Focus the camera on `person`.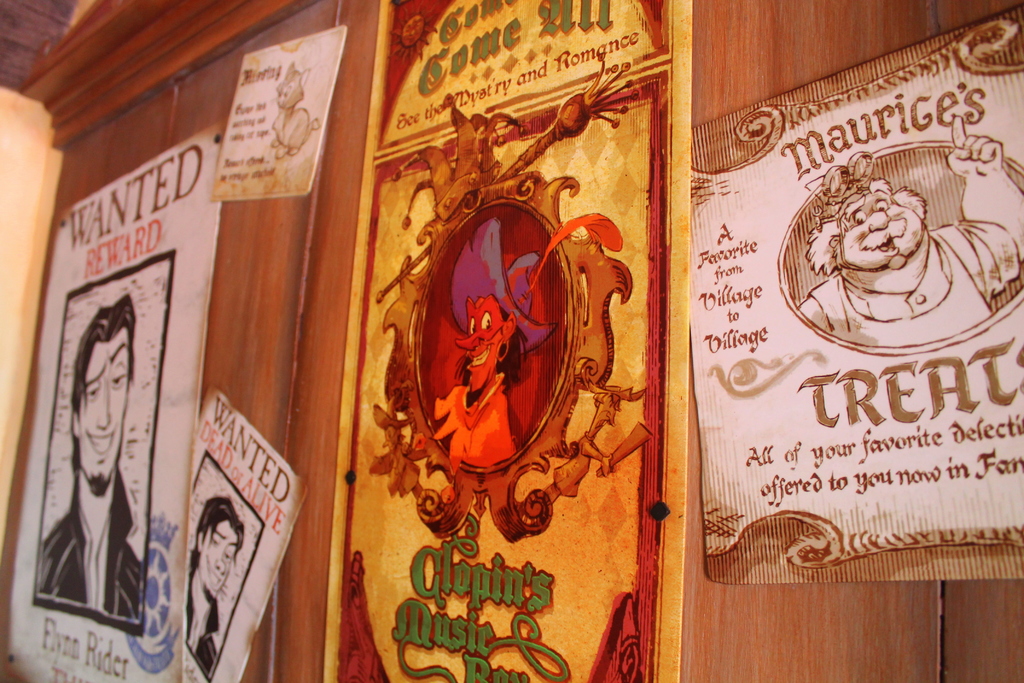
Focus region: <bbox>34, 295, 147, 621</bbox>.
